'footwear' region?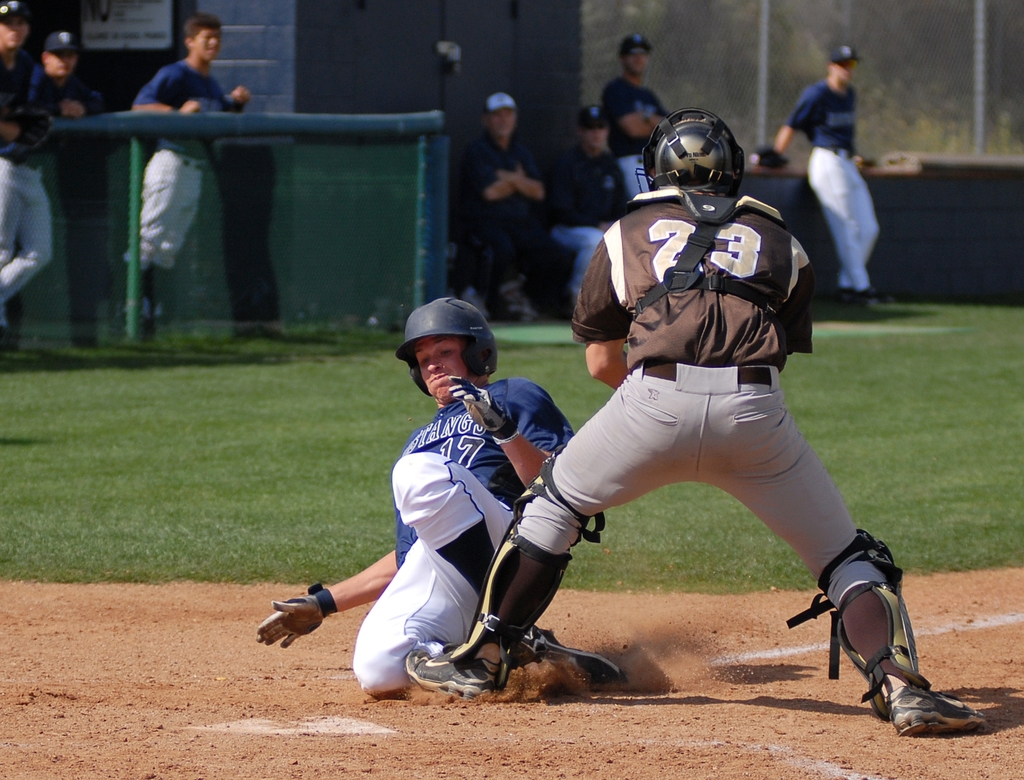
crop(403, 653, 511, 703)
